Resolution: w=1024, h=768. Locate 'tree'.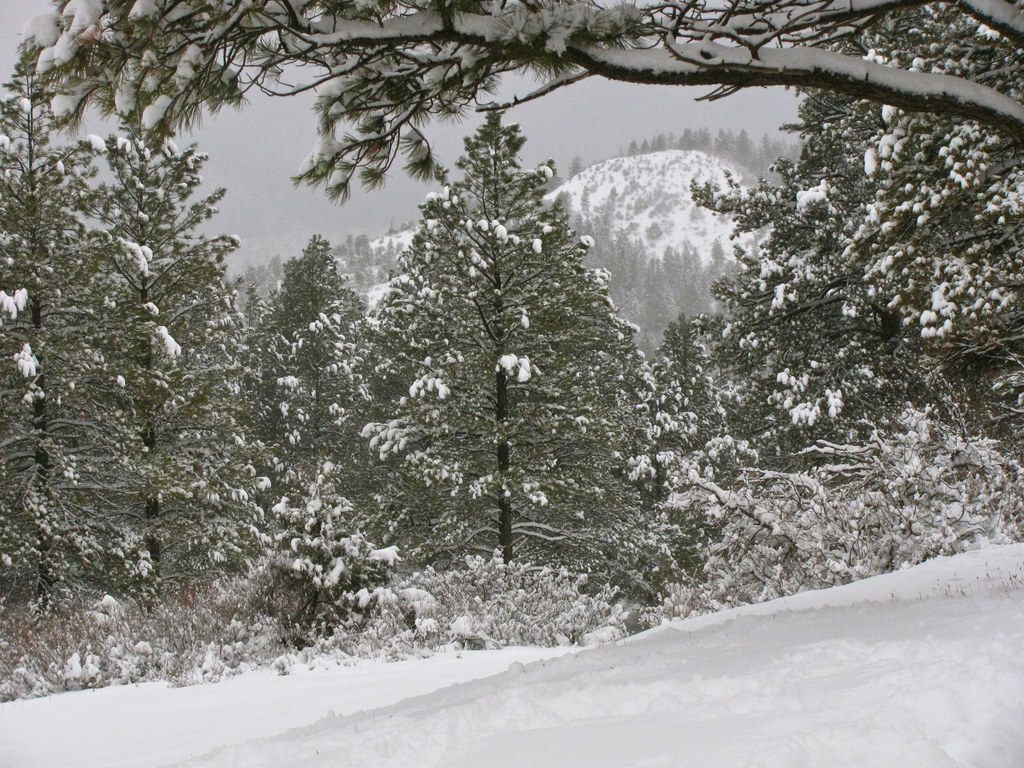
<box>47,116,265,672</box>.
